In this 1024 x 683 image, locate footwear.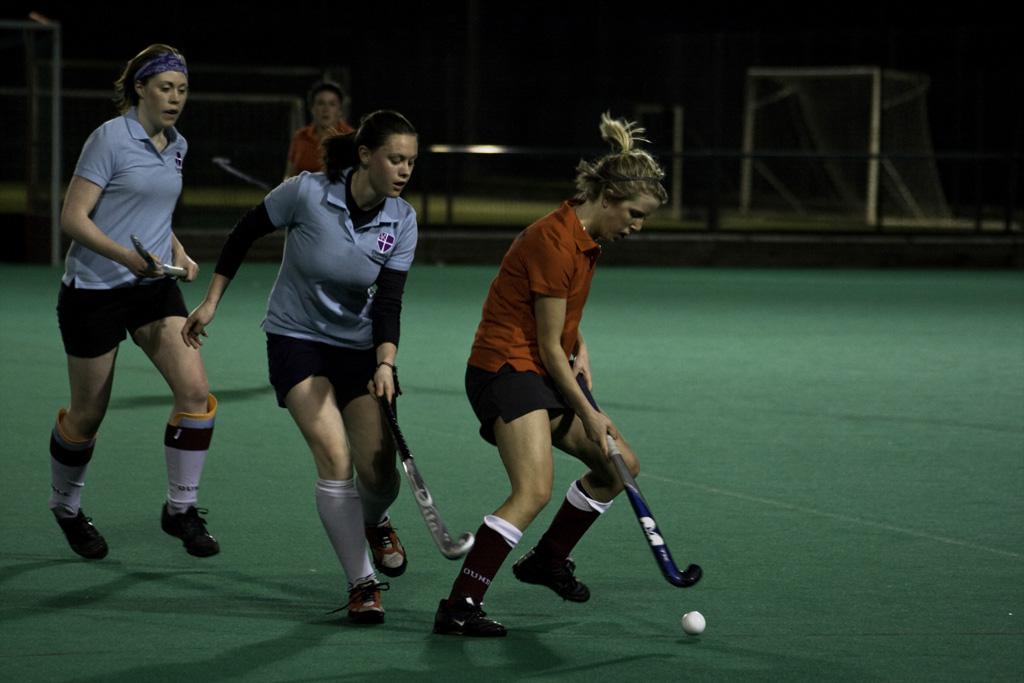
Bounding box: [162, 499, 223, 559].
